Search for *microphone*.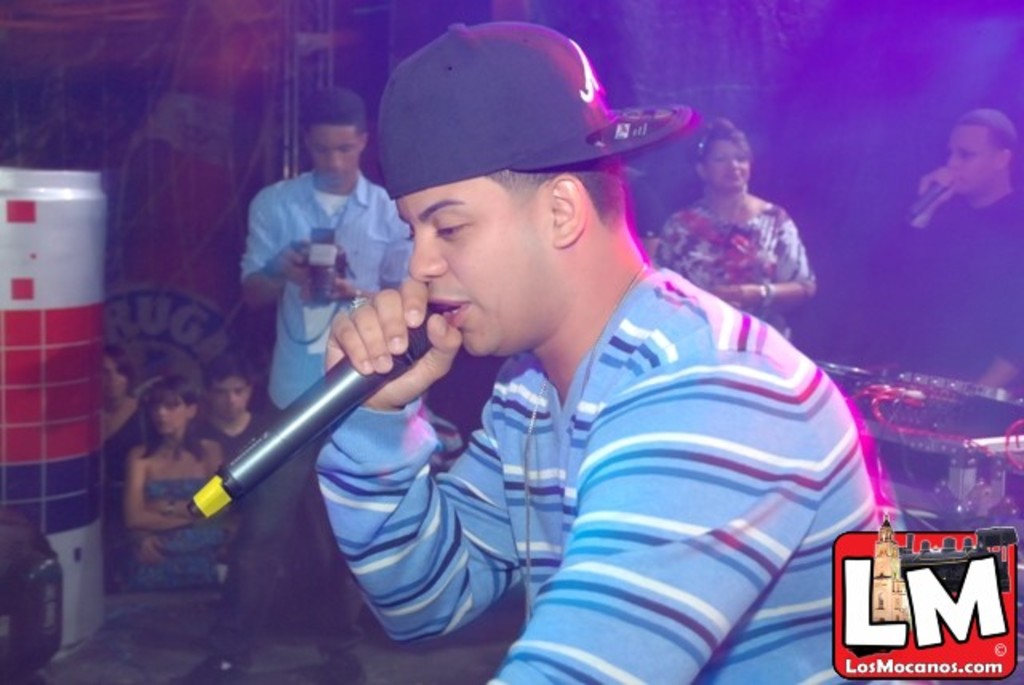
Found at 902 174 954 226.
